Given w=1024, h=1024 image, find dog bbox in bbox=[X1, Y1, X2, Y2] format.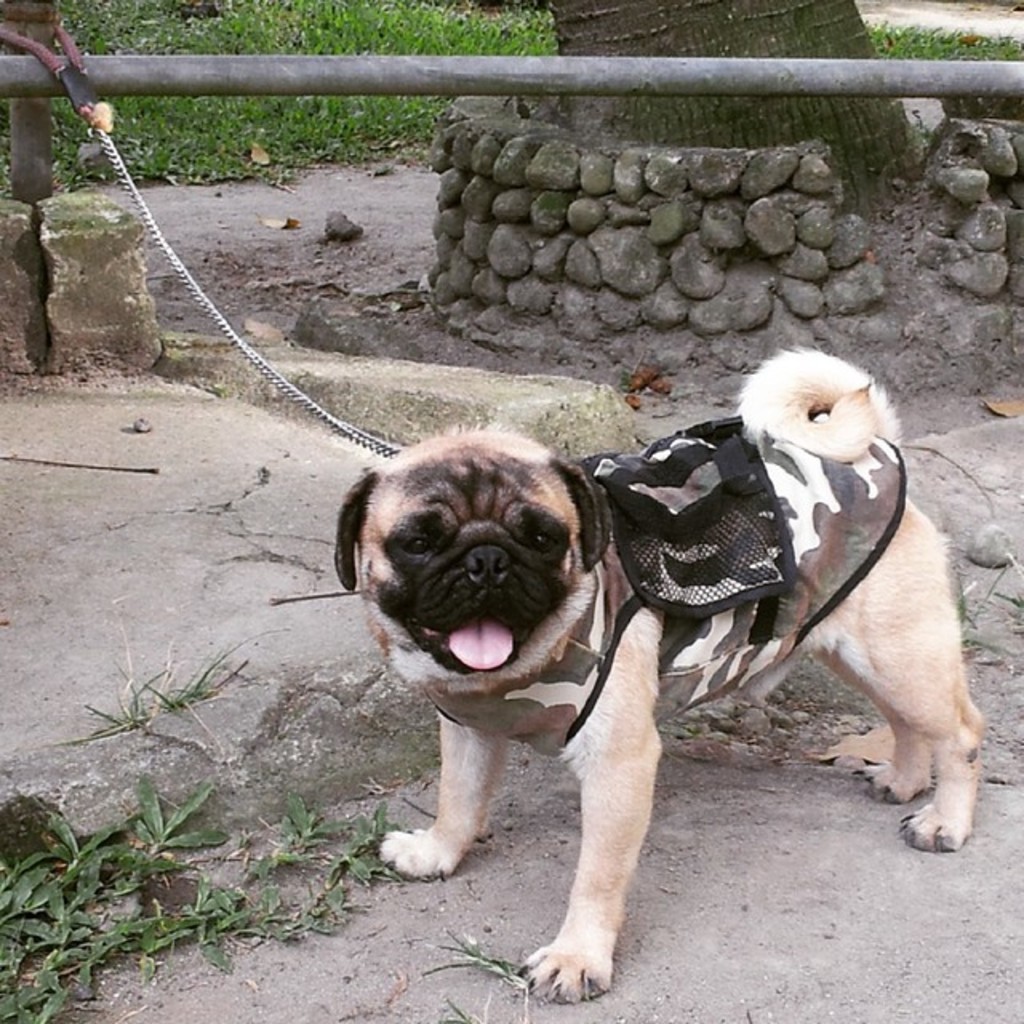
bbox=[328, 349, 992, 1003].
